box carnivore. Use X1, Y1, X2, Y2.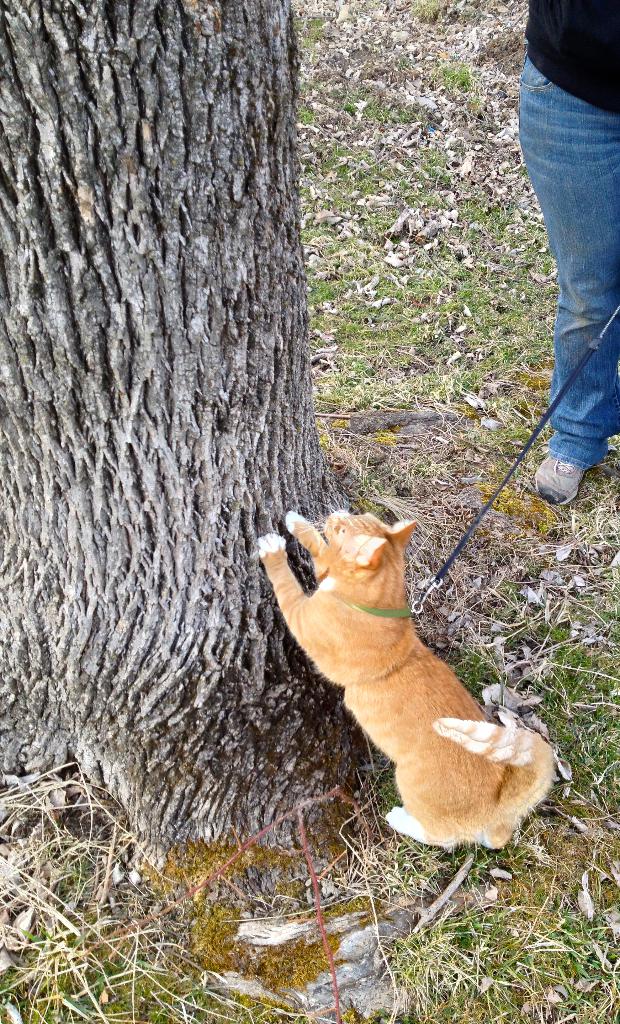
241, 508, 575, 858.
